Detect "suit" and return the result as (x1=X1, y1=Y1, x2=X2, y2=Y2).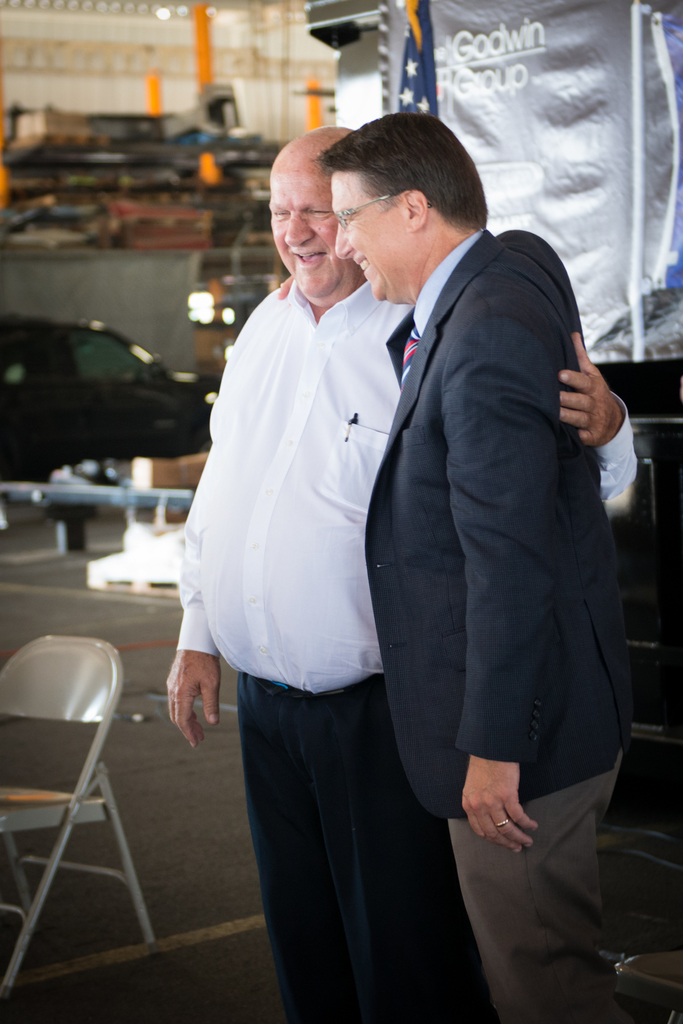
(x1=385, y1=203, x2=651, y2=922).
